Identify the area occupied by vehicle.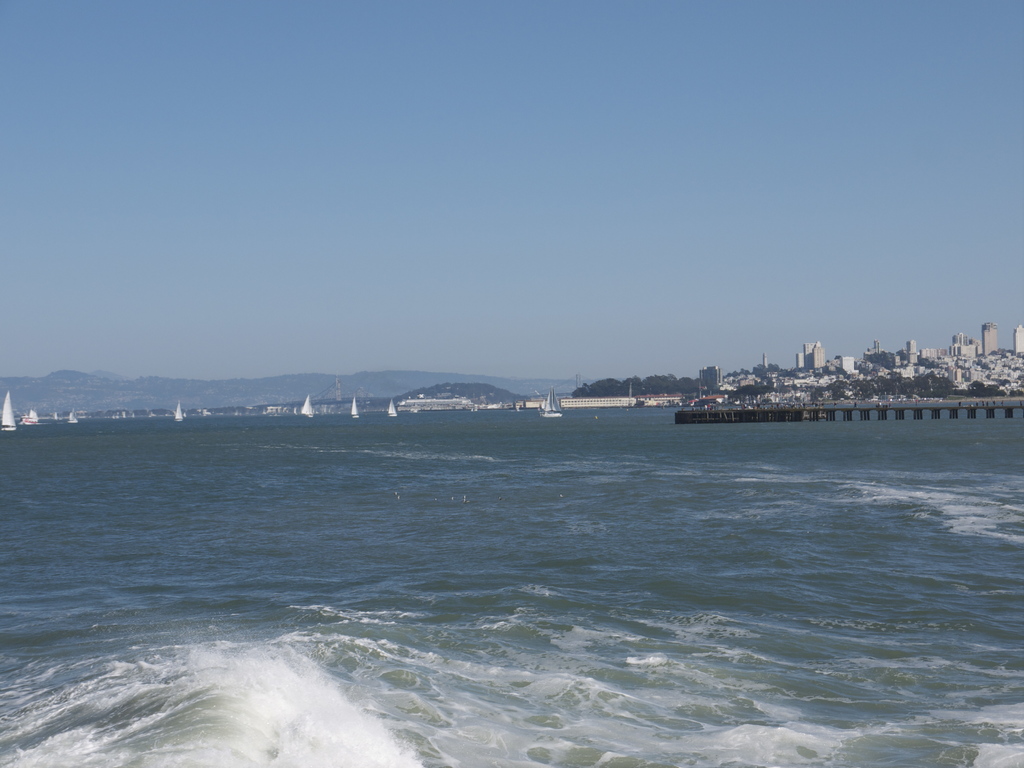
Area: (120, 410, 127, 421).
